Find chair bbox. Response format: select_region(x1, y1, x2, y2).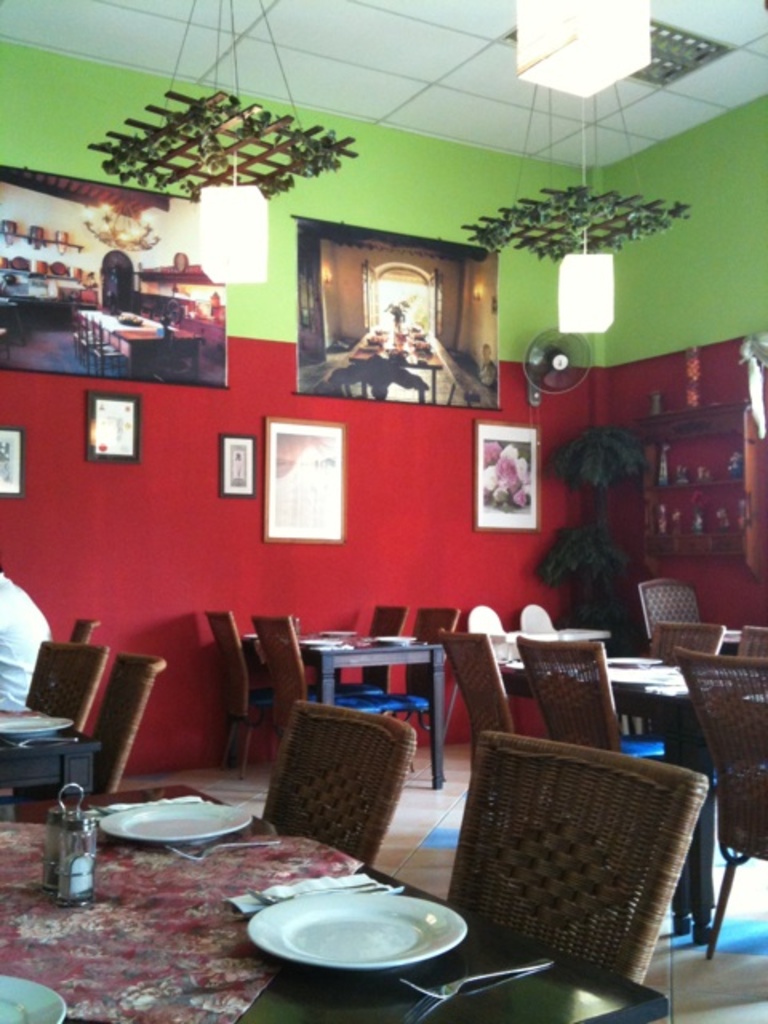
select_region(238, 709, 419, 875).
